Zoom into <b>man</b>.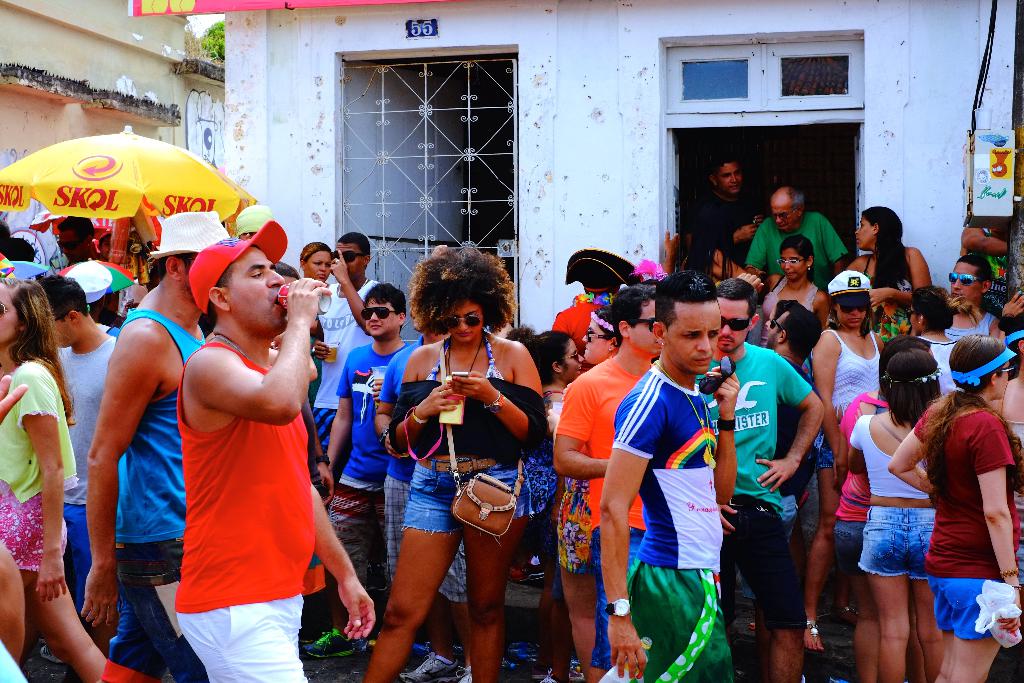
Zoom target: locate(689, 149, 769, 284).
